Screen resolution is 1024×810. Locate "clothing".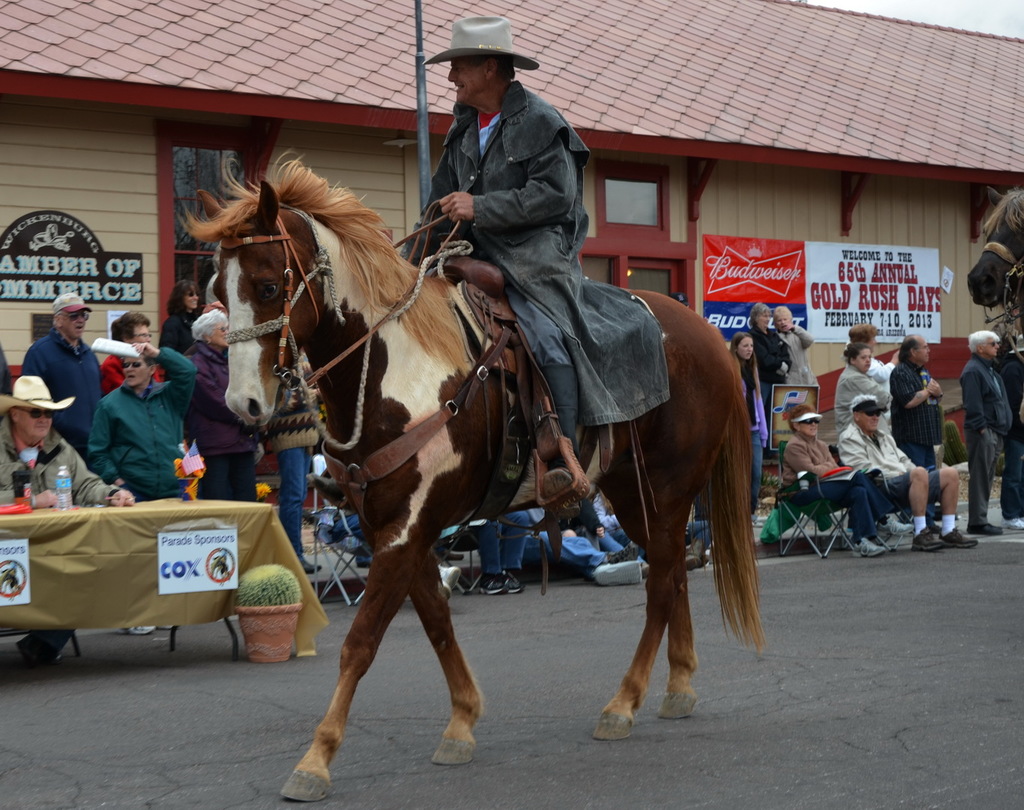
<bbox>685, 505, 712, 547</bbox>.
